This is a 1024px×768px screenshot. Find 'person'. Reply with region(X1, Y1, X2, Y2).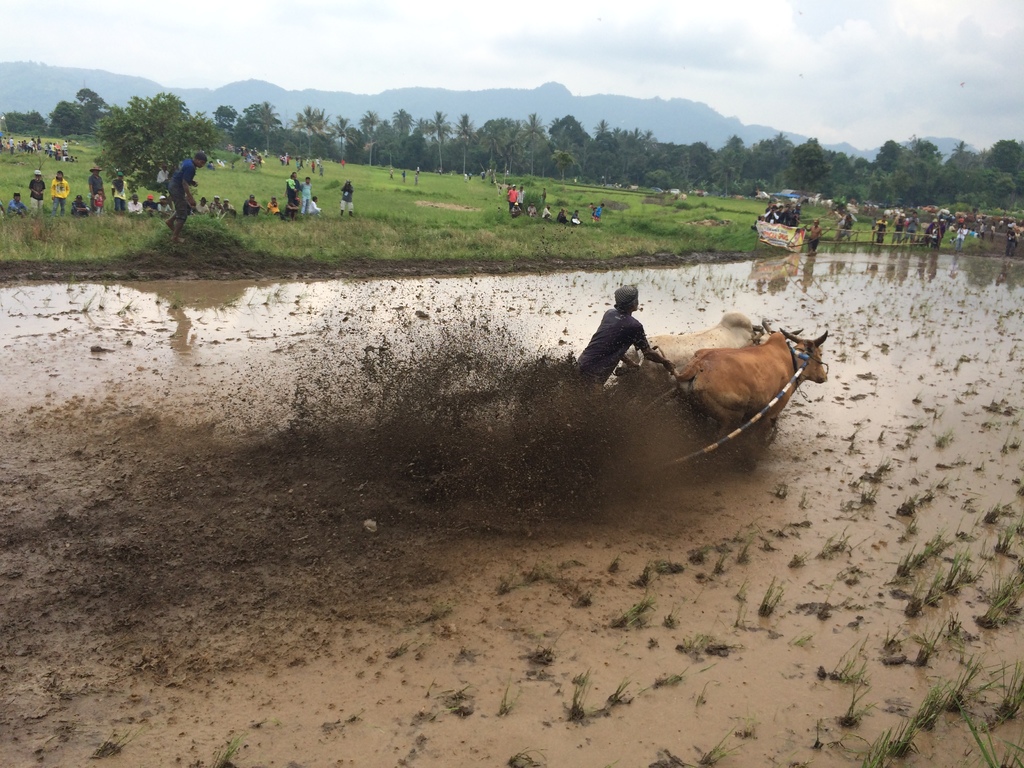
region(307, 196, 324, 216).
